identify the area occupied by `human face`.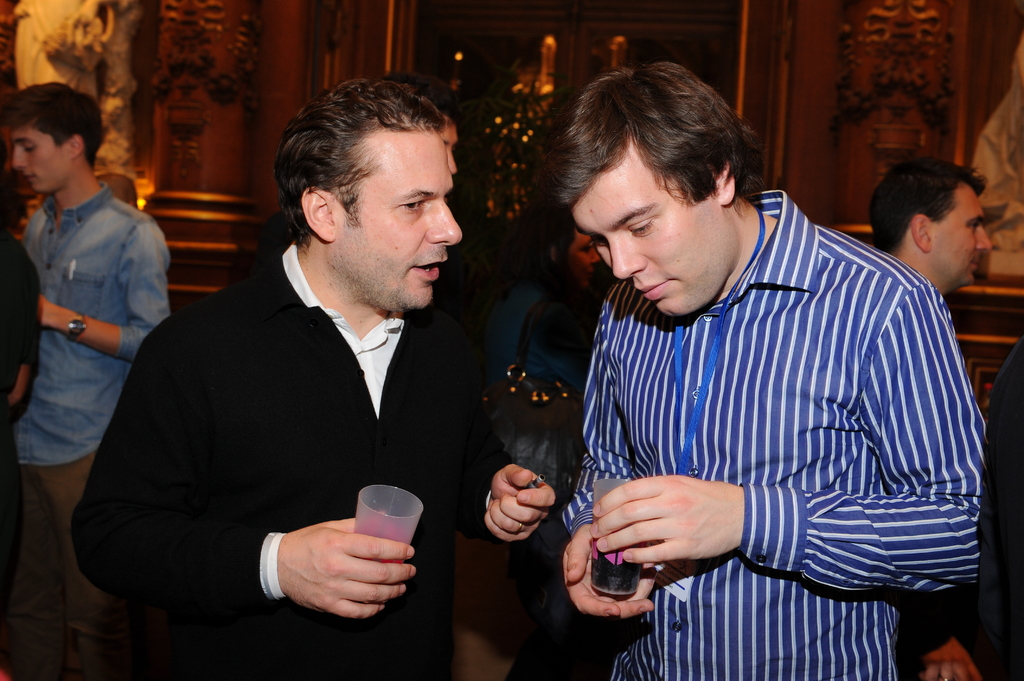
Area: {"left": 340, "top": 123, "right": 464, "bottom": 312}.
